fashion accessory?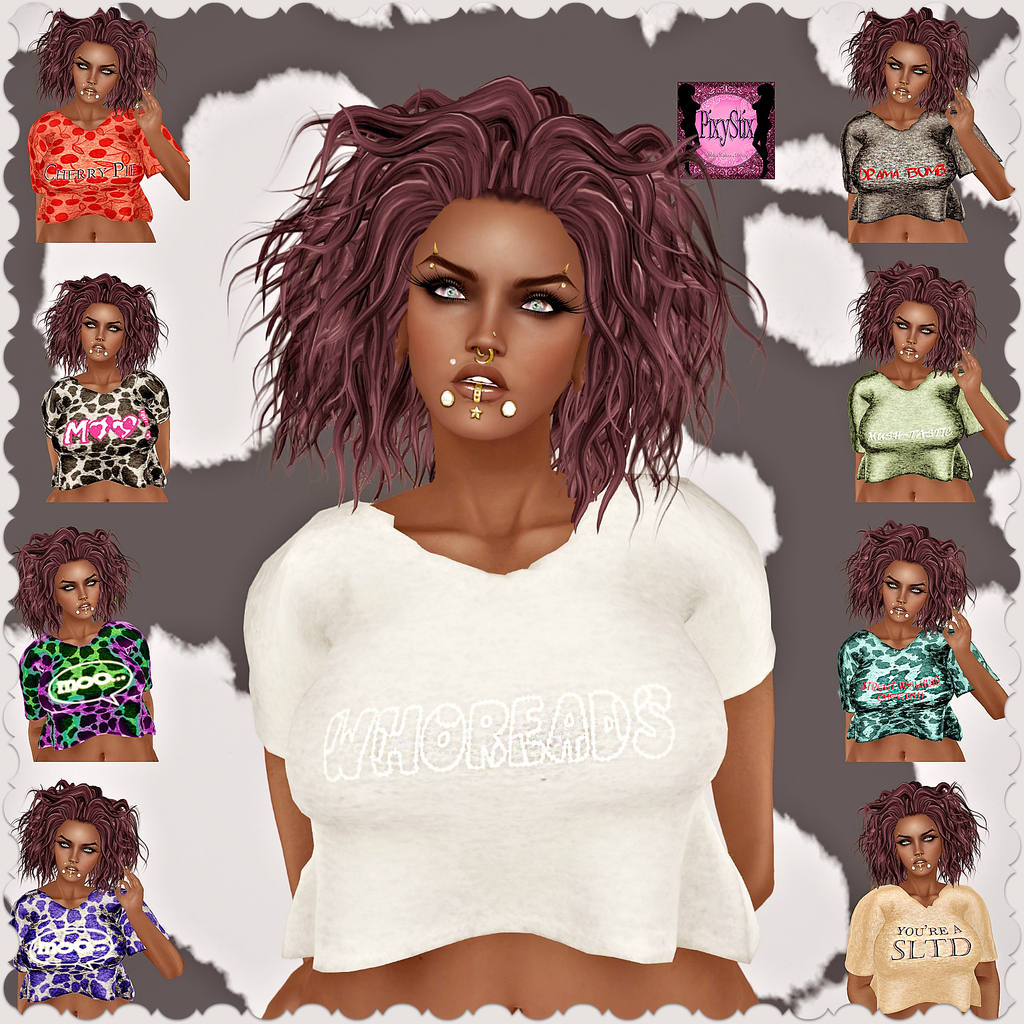
<region>911, 340, 914, 344</region>
